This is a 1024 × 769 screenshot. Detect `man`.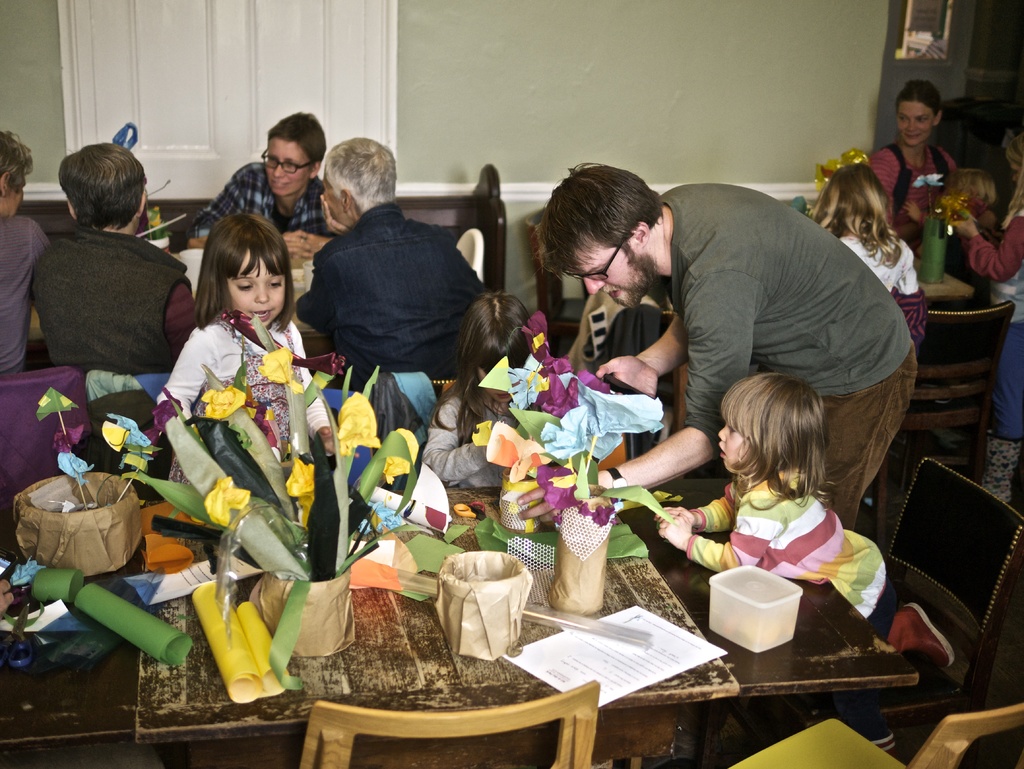
box=[538, 166, 919, 527].
